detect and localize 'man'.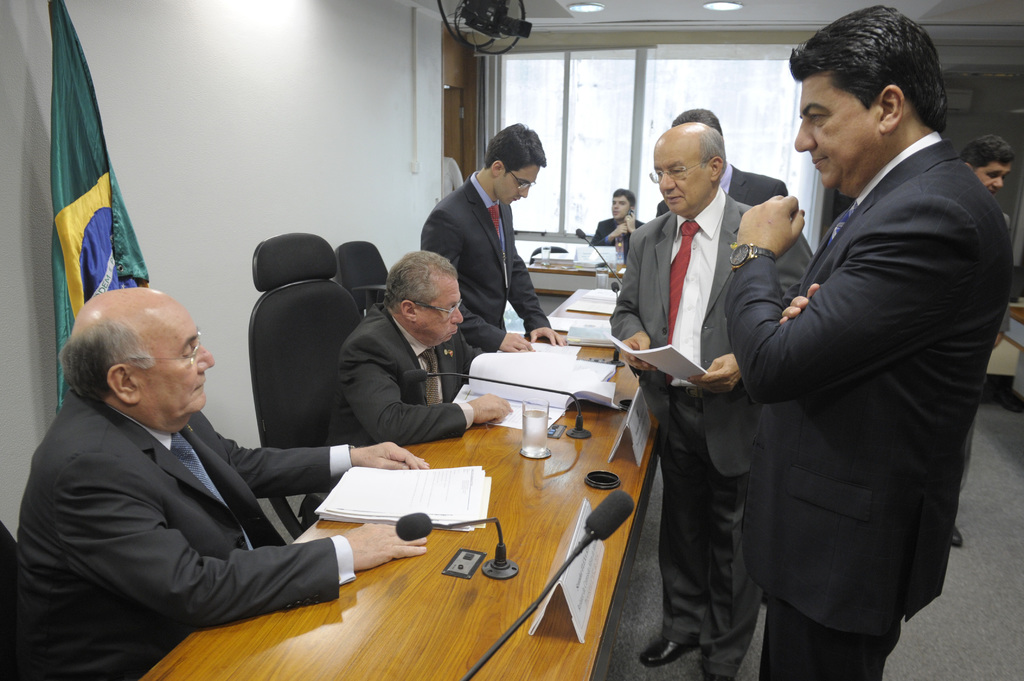
Localized at x1=586, y1=188, x2=641, y2=244.
